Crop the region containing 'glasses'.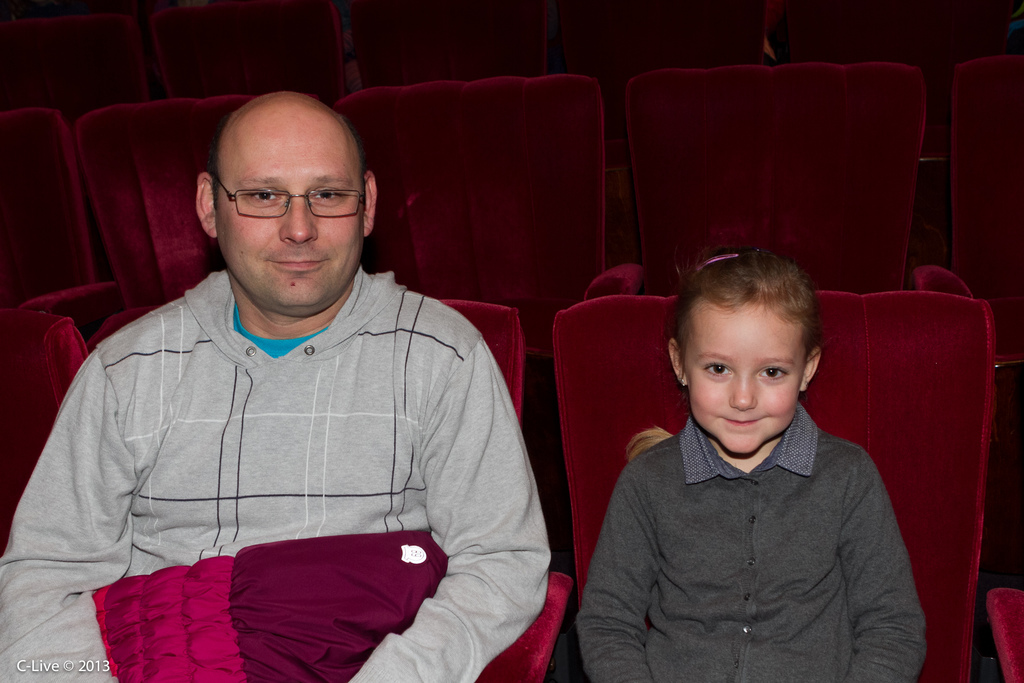
Crop region: left=205, top=169, right=369, bottom=228.
